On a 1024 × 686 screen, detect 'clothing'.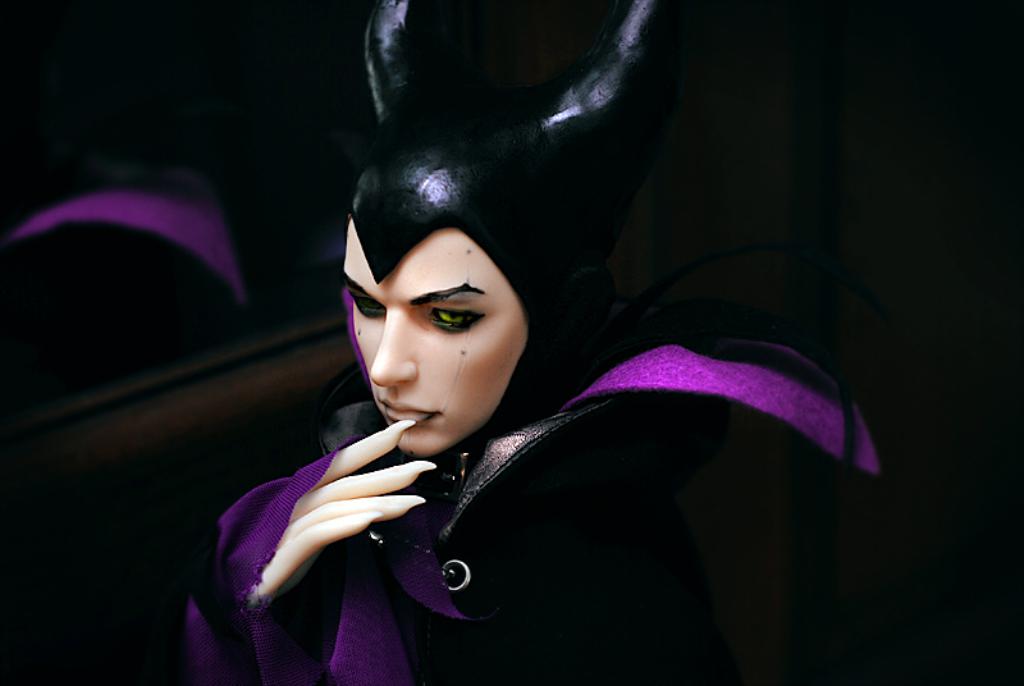
bbox=(220, 119, 861, 676).
